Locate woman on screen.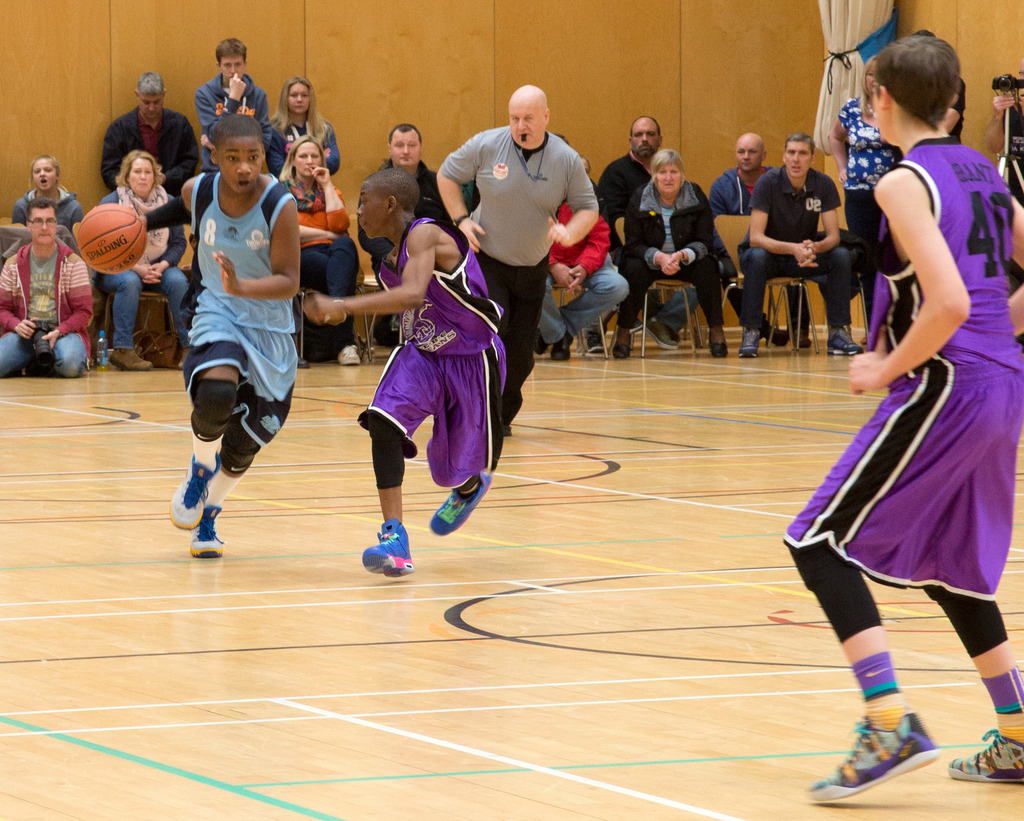
On screen at left=609, top=150, right=732, bottom=360.
